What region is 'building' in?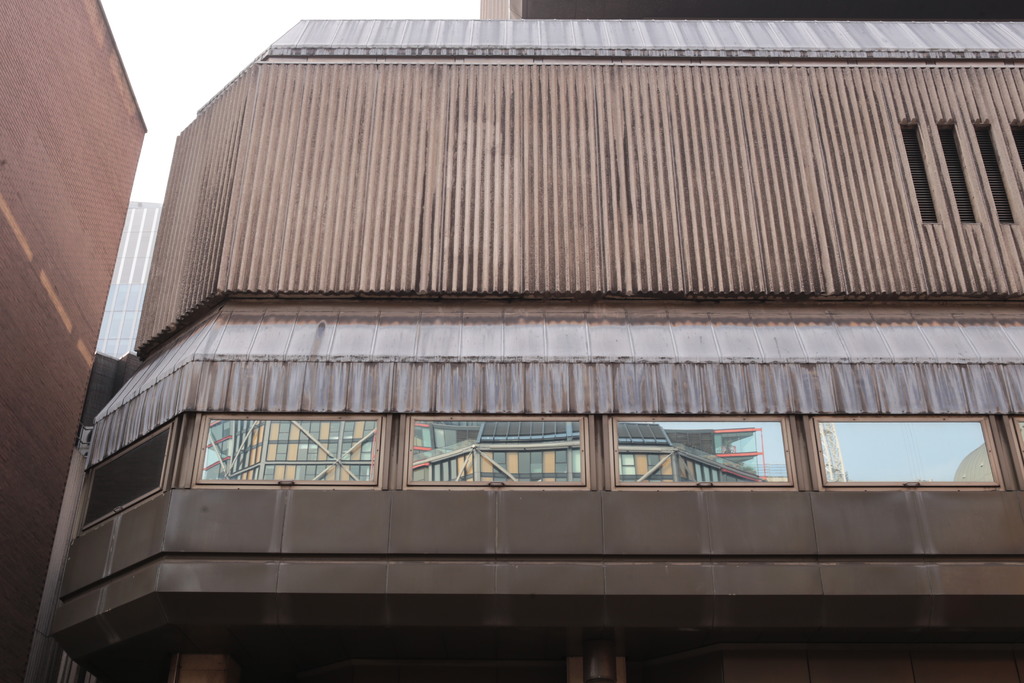
rect(35, 0, 1023, 682).
